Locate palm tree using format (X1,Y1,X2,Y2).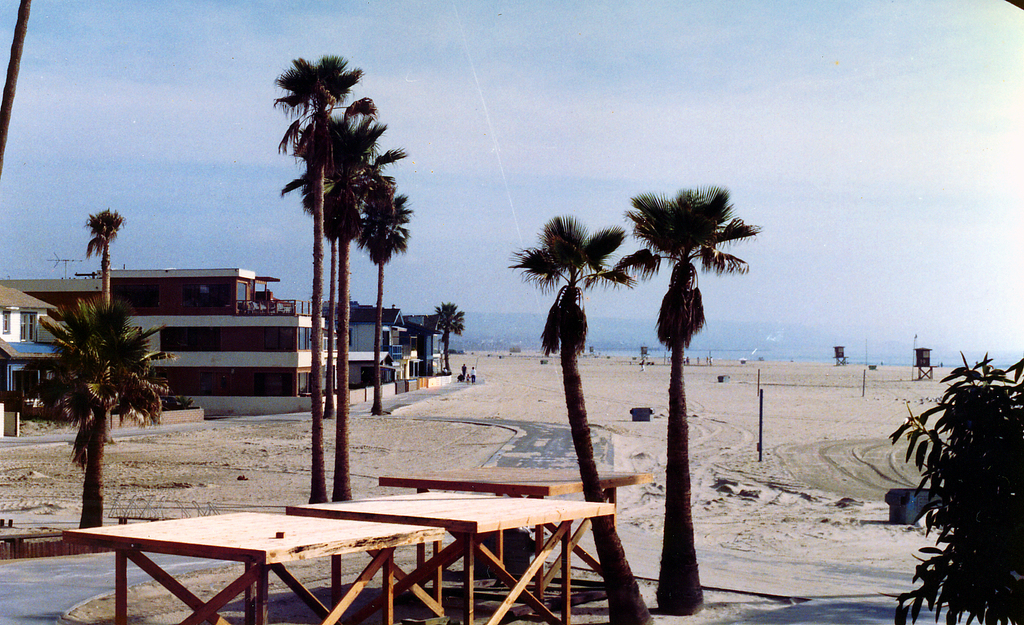
(359,176,394,421).
